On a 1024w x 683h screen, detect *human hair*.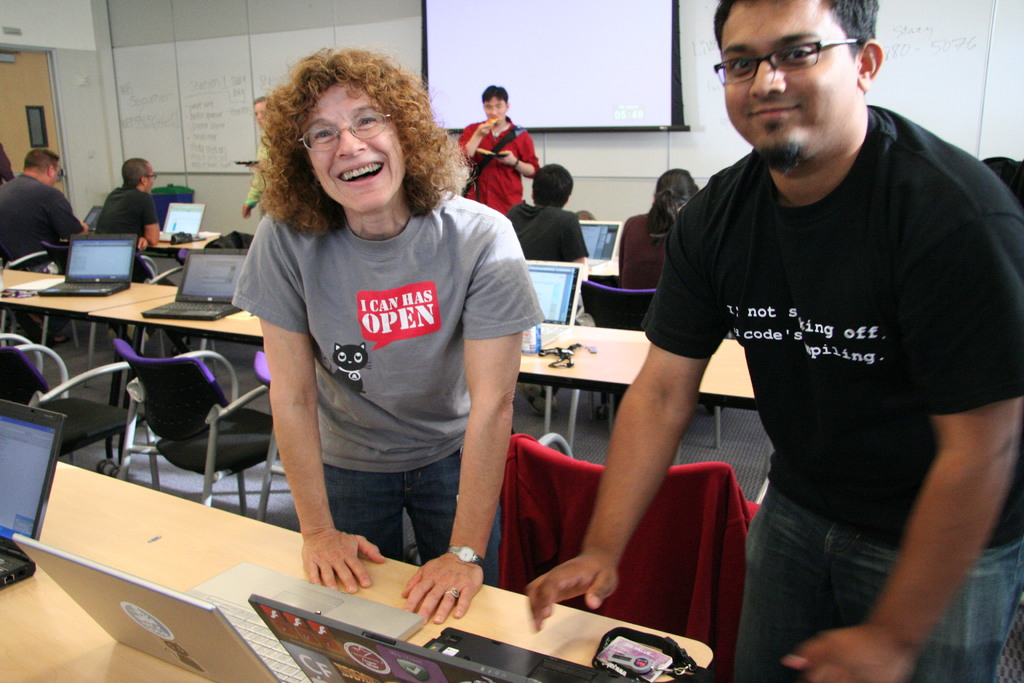
[252, 95, 270, 104].
